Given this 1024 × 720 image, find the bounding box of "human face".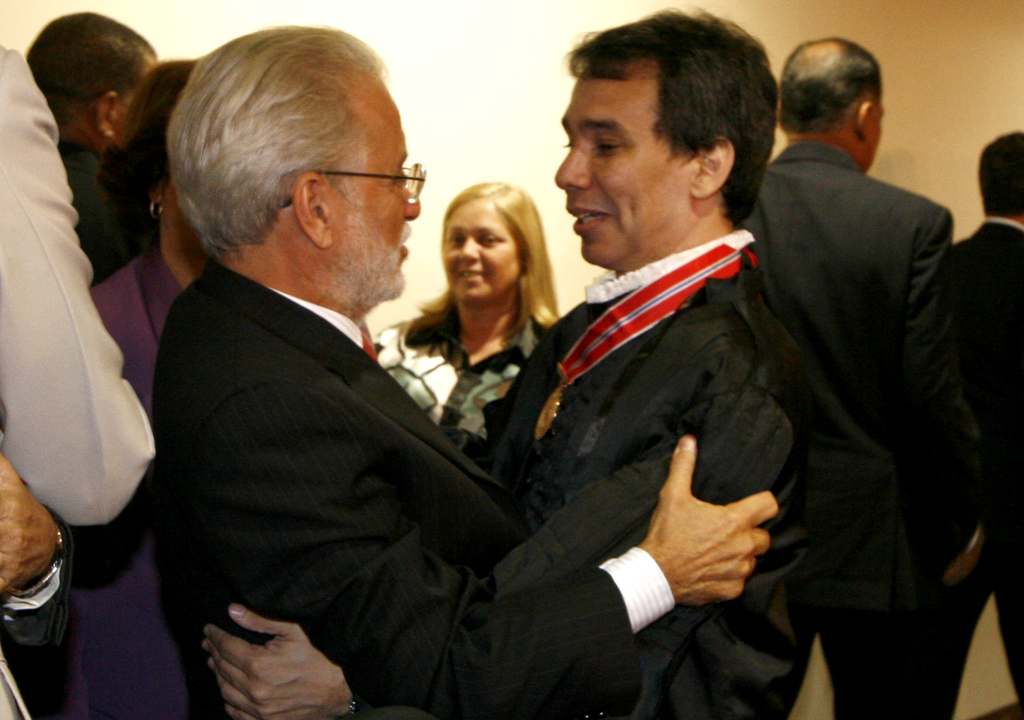
bbox=[332, 74, 420, 301].
